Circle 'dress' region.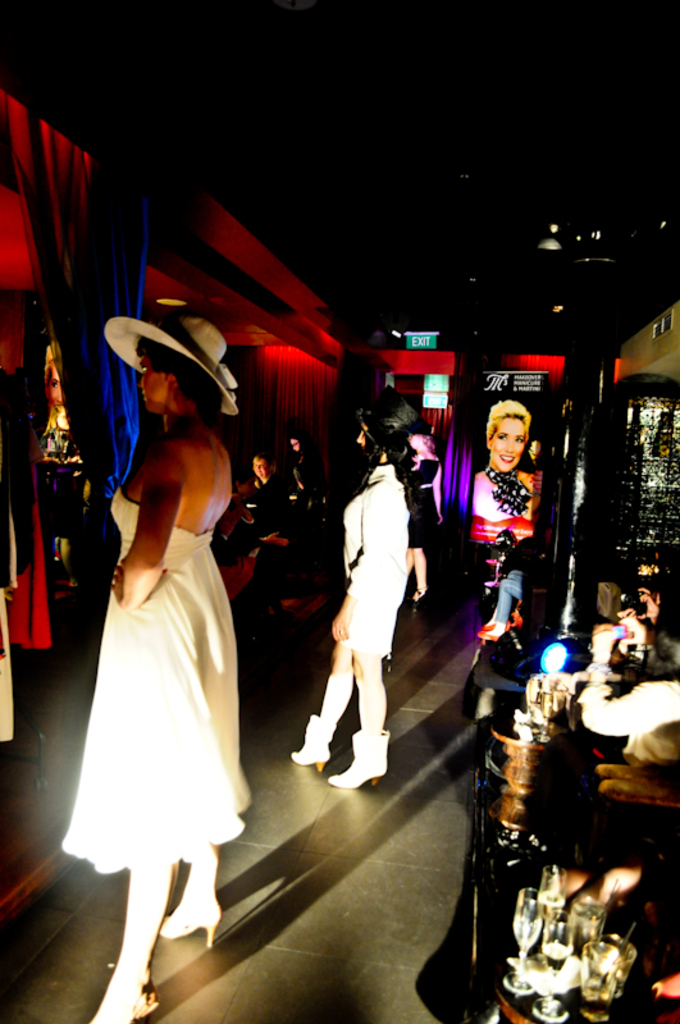
Region: <bbox>60, 490, 247, 874</bbox>.
